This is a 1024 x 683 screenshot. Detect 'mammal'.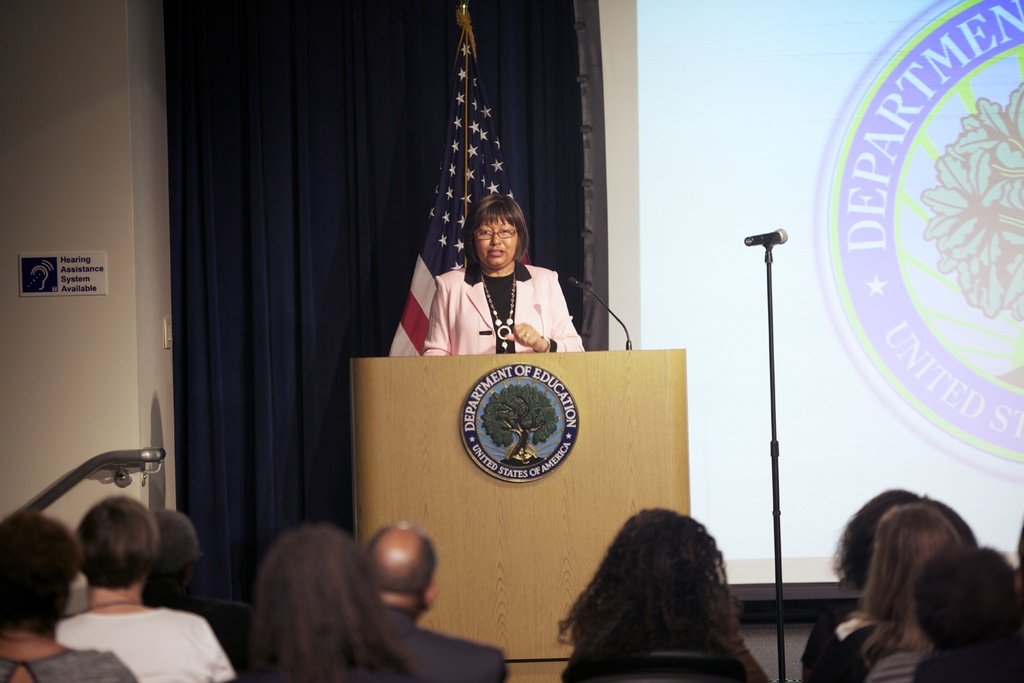
Rect(417, 189, 588, 359).
